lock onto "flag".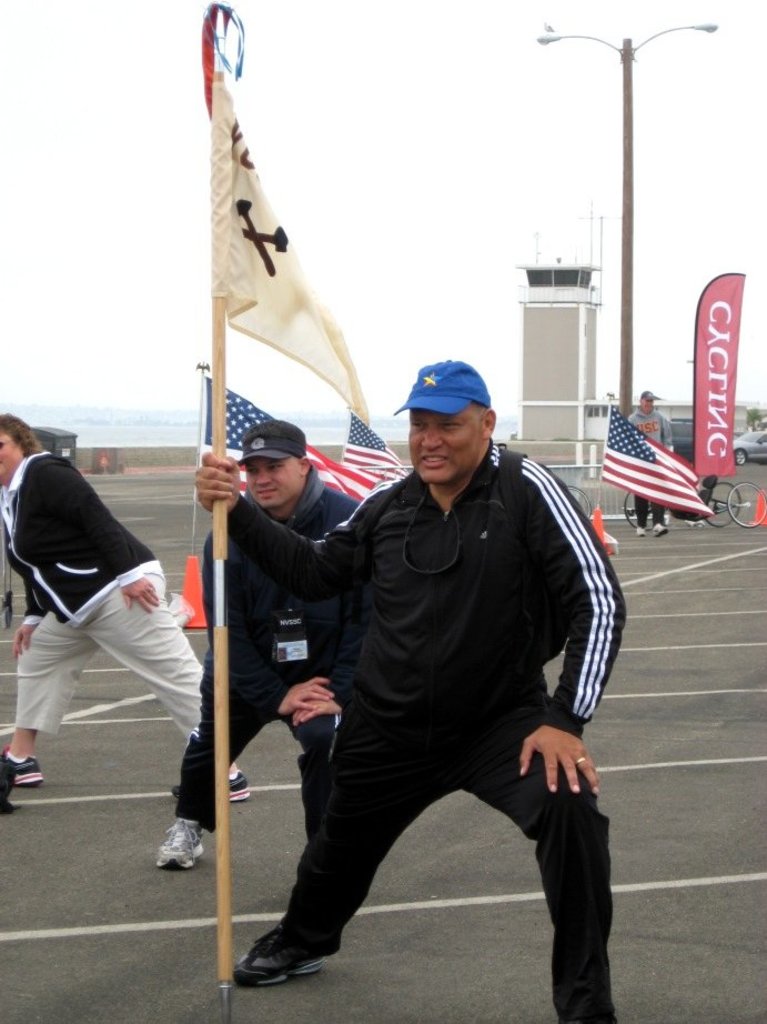
Locked: [left=202, top=353, right=325, bottom=509].
